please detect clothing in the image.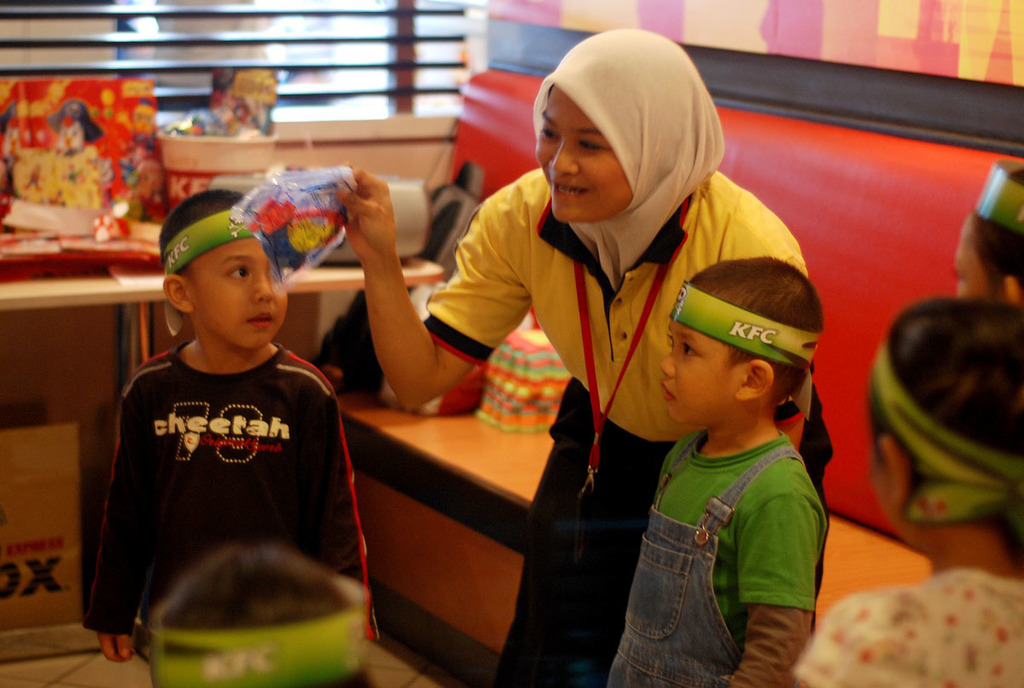
select_region(605, 436, 828, 687).
